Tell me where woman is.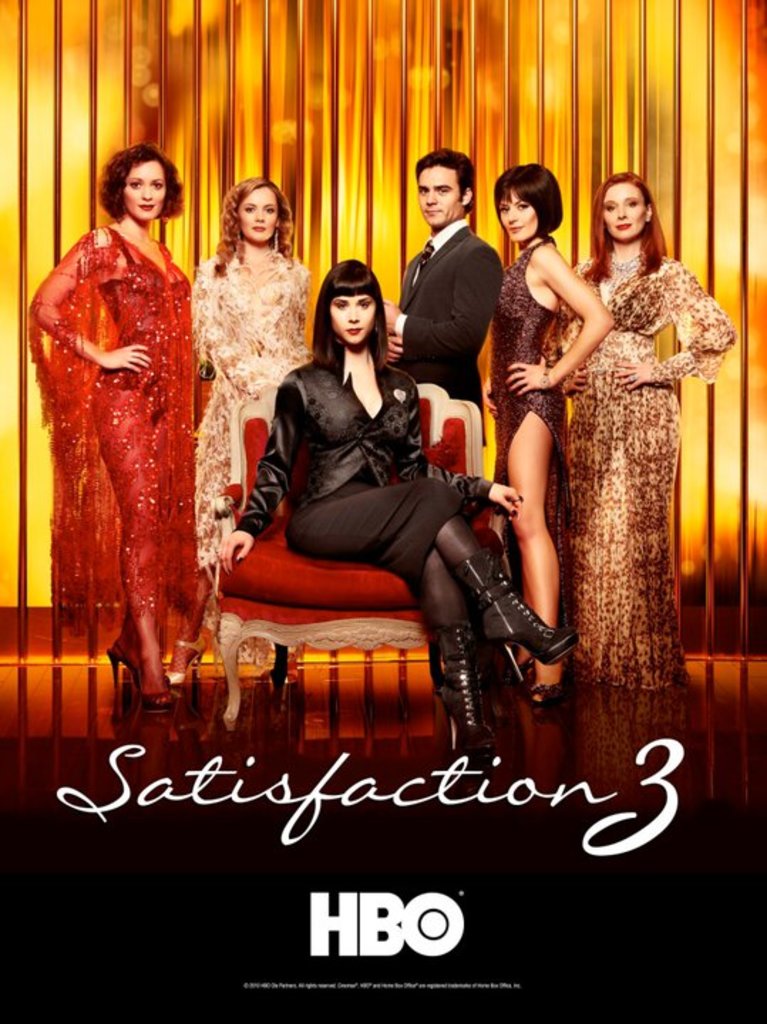
woman is at BBox(189, 178, 307, 425).
